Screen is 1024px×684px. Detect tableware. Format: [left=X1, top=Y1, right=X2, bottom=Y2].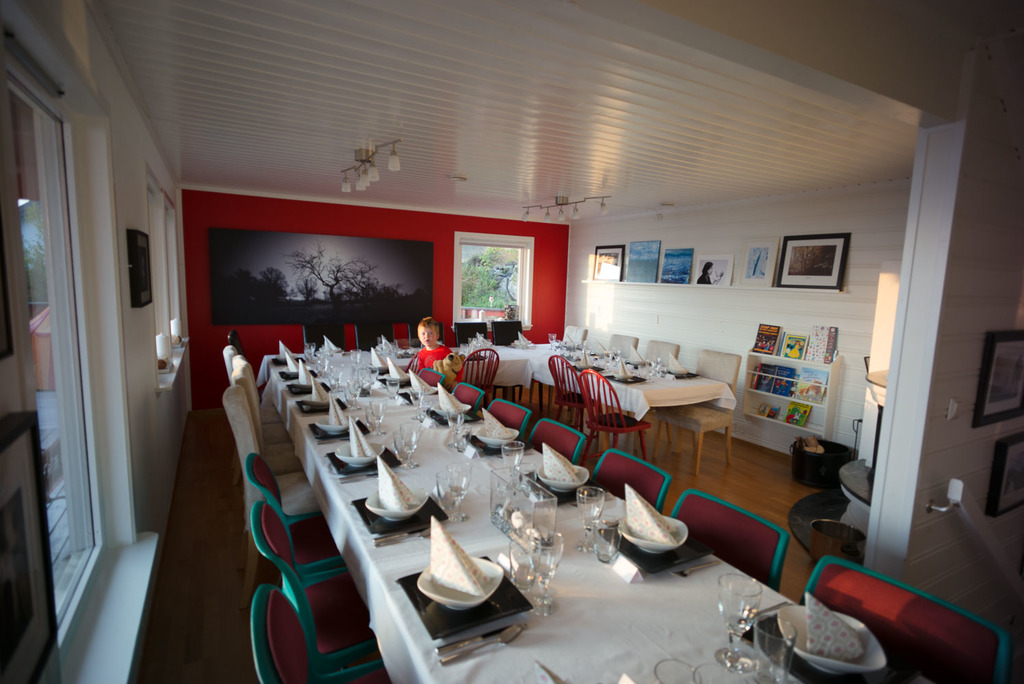
[left=382, top=373, right=415, bottom=383].
